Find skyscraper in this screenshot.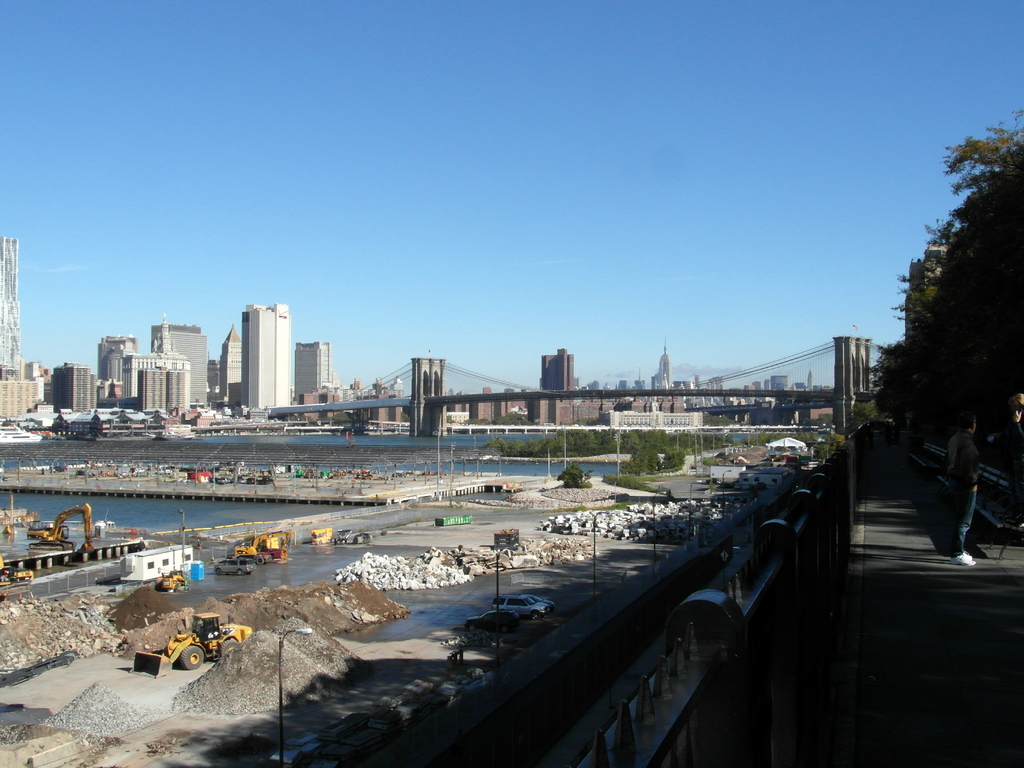
The bounding box for skyscraper is left=51, top=357, right=100, bottom=418.
